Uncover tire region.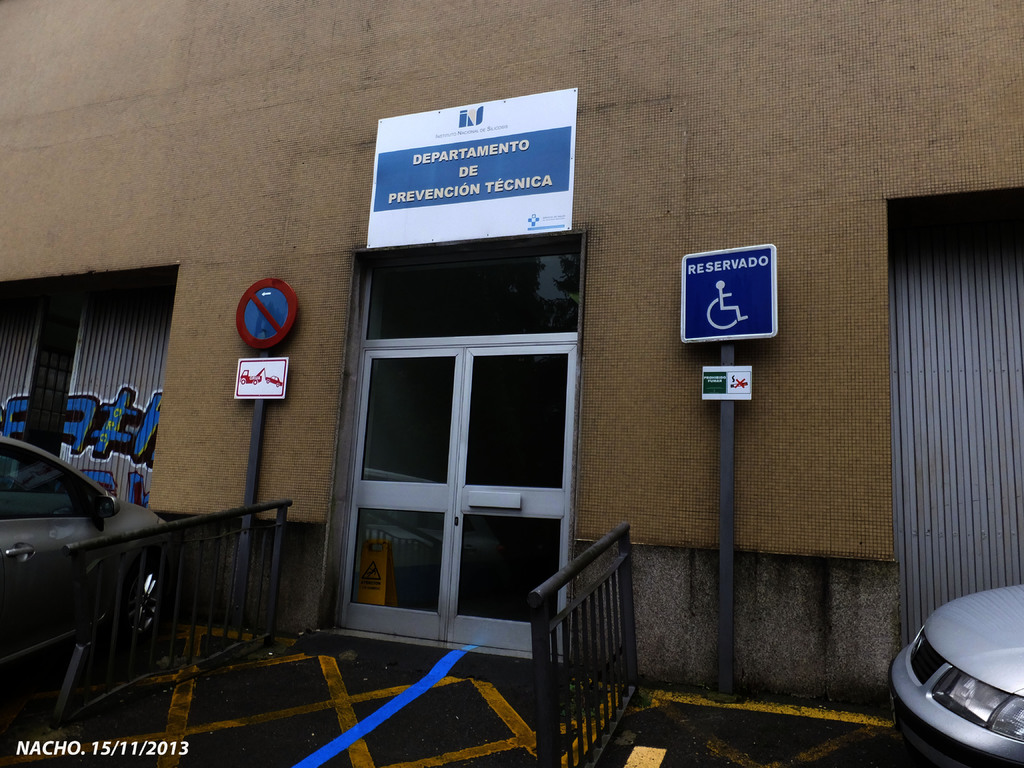
Uncovered: 92:545:171:655.
